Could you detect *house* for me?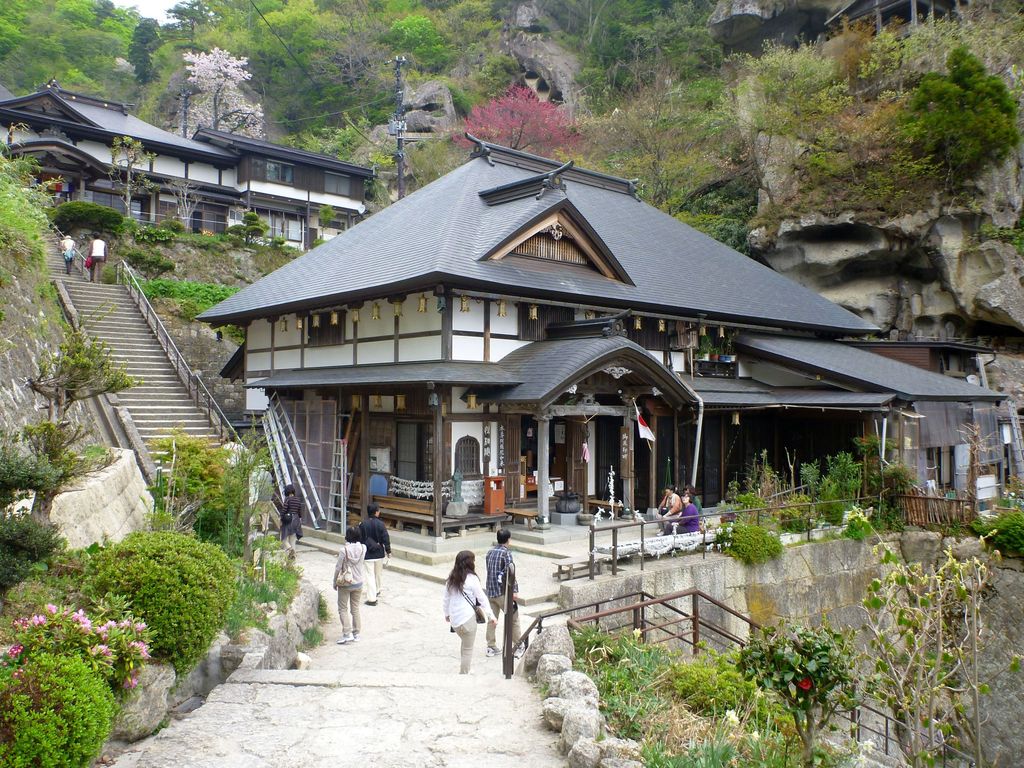
Detection result: (x1=184, y1=124, x2=1021, y2=581).
